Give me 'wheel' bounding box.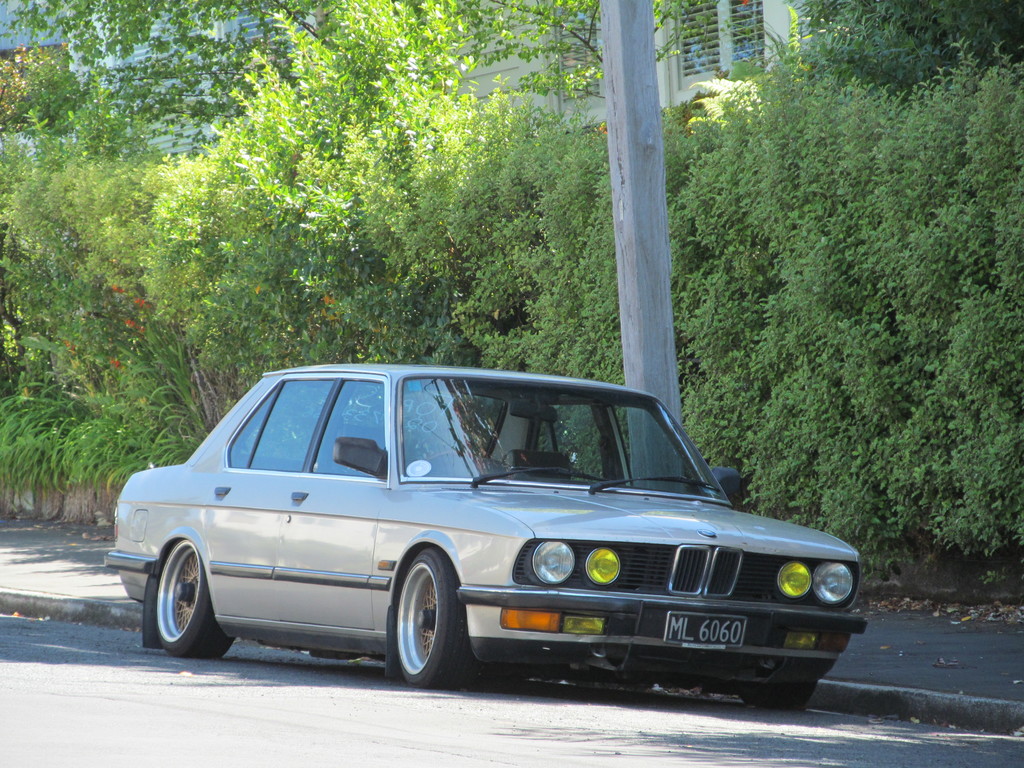
394/550/480/694.
